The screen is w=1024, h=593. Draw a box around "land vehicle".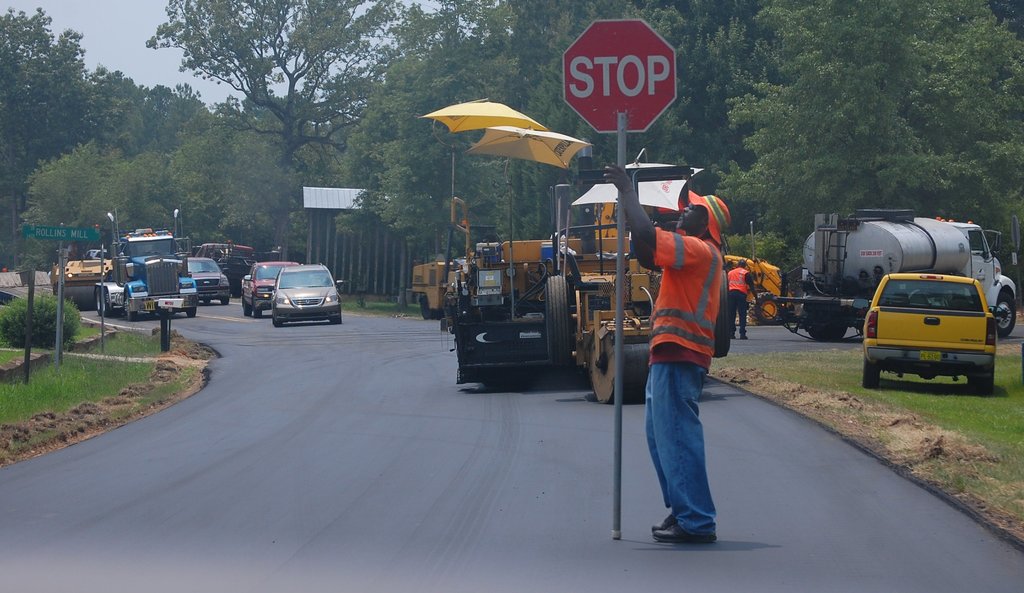
<box>412,255,464,320</box>.
